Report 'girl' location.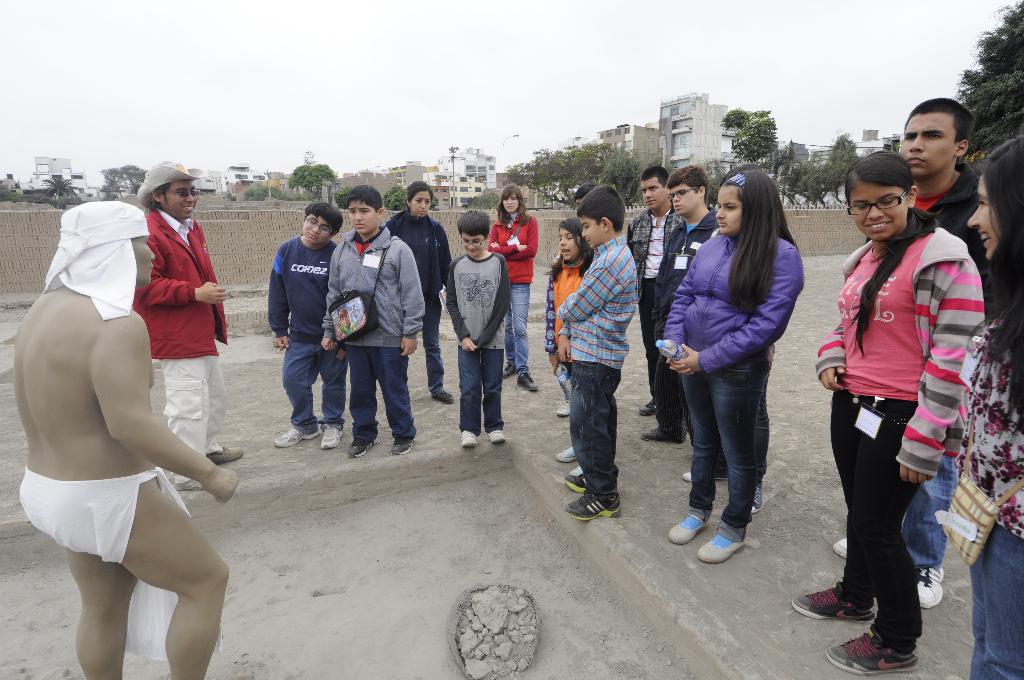
Report: (545,216,597,480).
